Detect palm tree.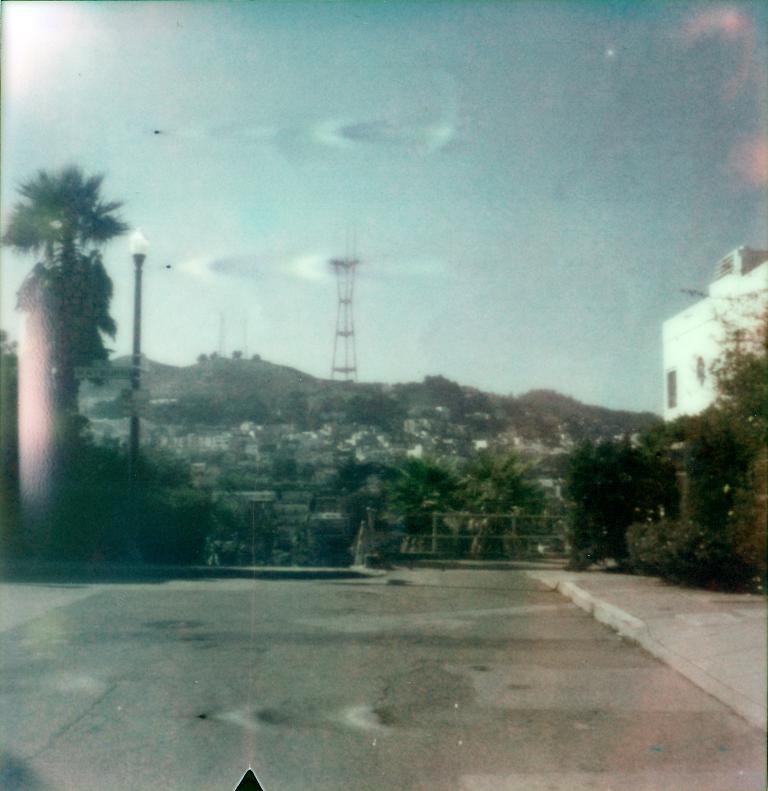
Detected at box=[0, 155, 124, 453].
